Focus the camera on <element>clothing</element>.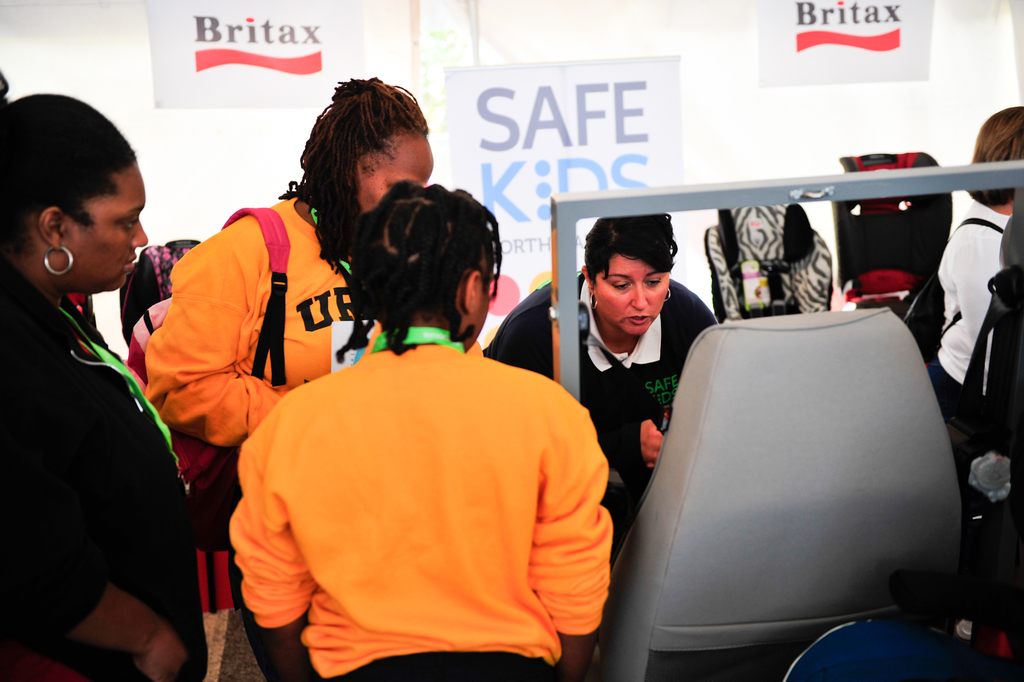
Focus region: x1=929 y1=201 x2=1013 y2=436.
